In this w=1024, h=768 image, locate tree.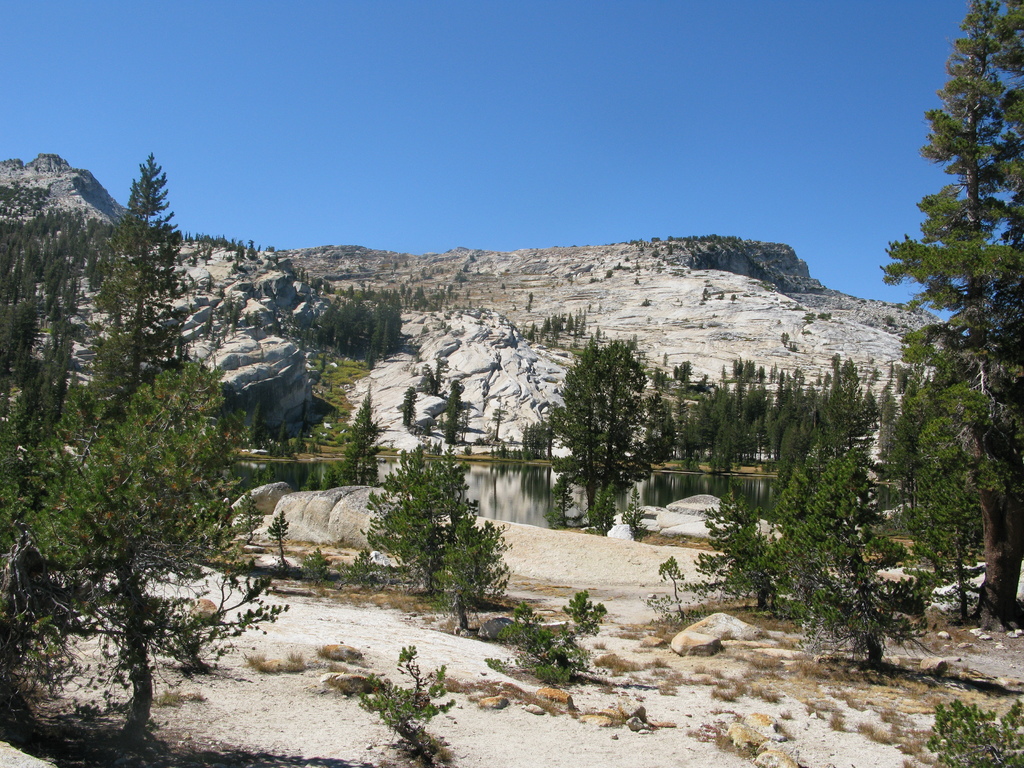
Bounding box: region(508, 332, 675, 534).
